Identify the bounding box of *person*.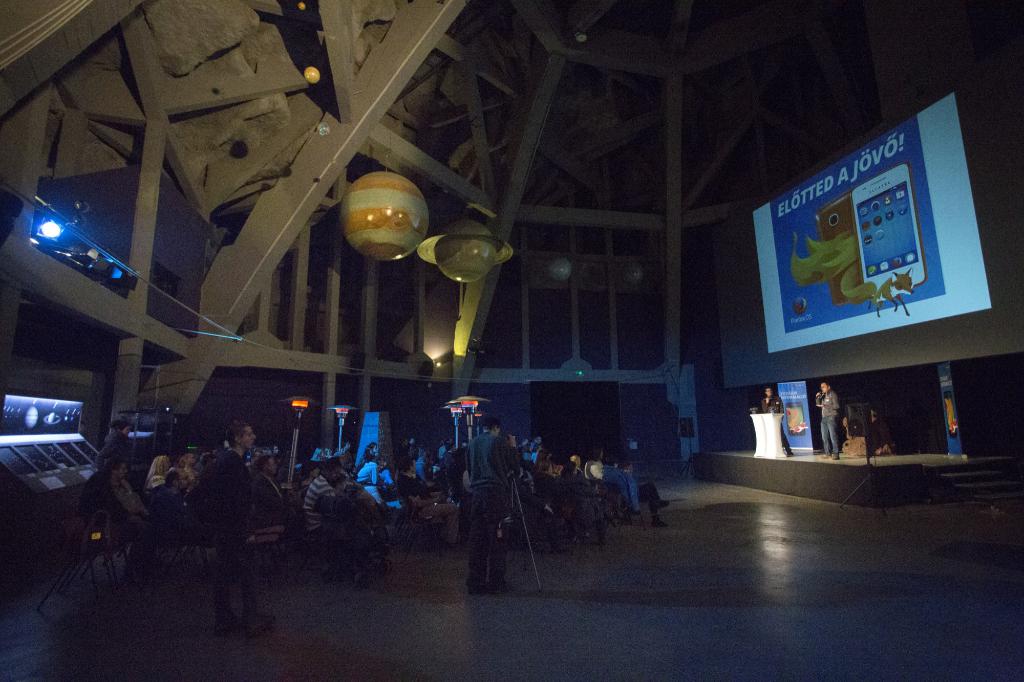
bbox=(760, 383, 794, 459).
